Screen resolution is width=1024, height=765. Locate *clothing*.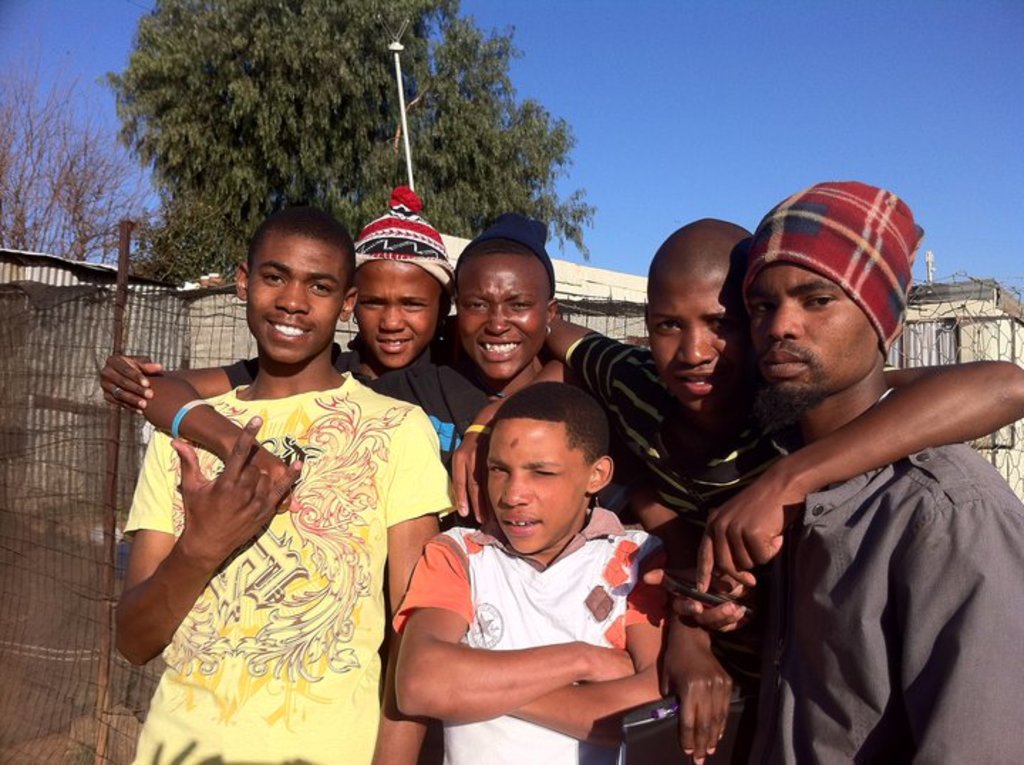
[213, 324, 505, 465].
